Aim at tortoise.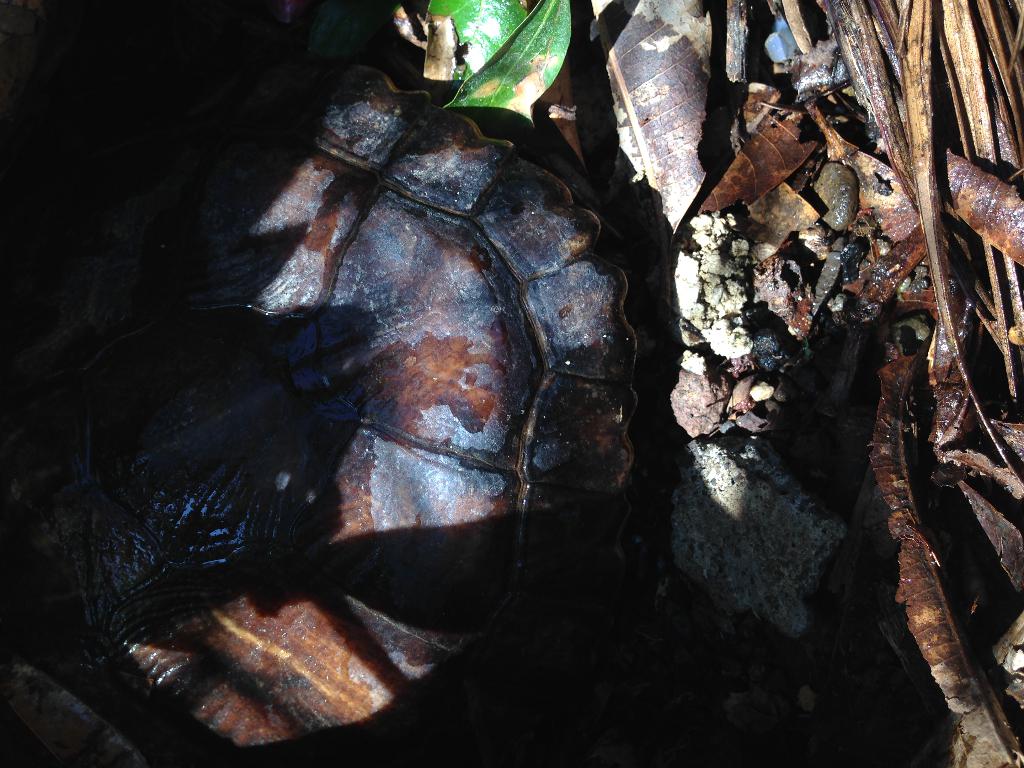
Aimed at (left=0, top=56, right=639, bottom=767).
